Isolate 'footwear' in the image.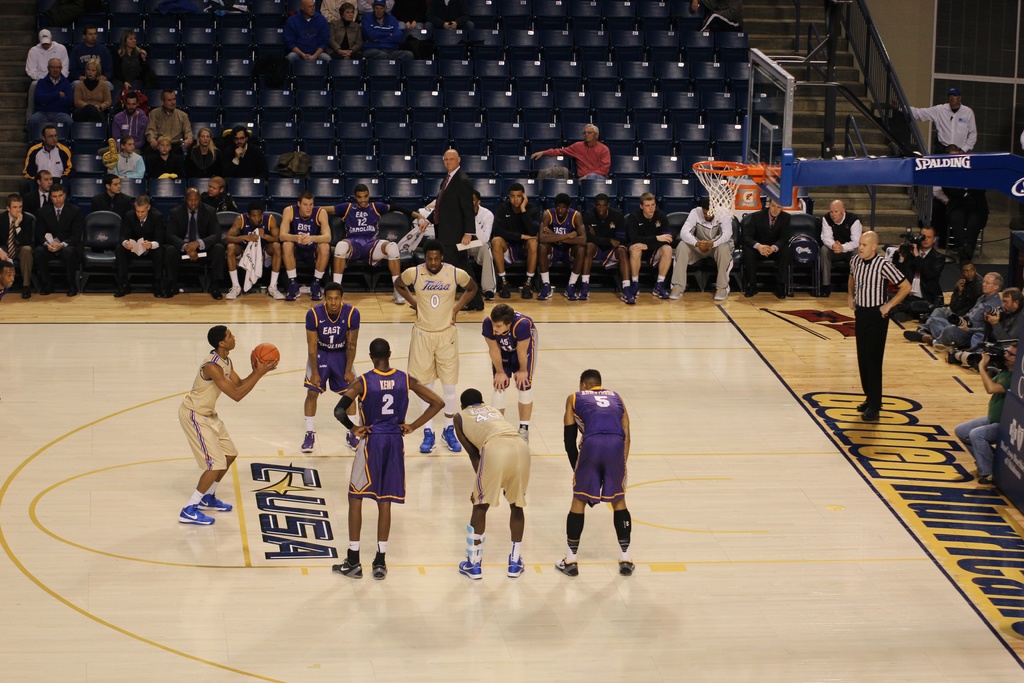
Isolated region: <bbox>228, 286, 242, 298</bbox>.
